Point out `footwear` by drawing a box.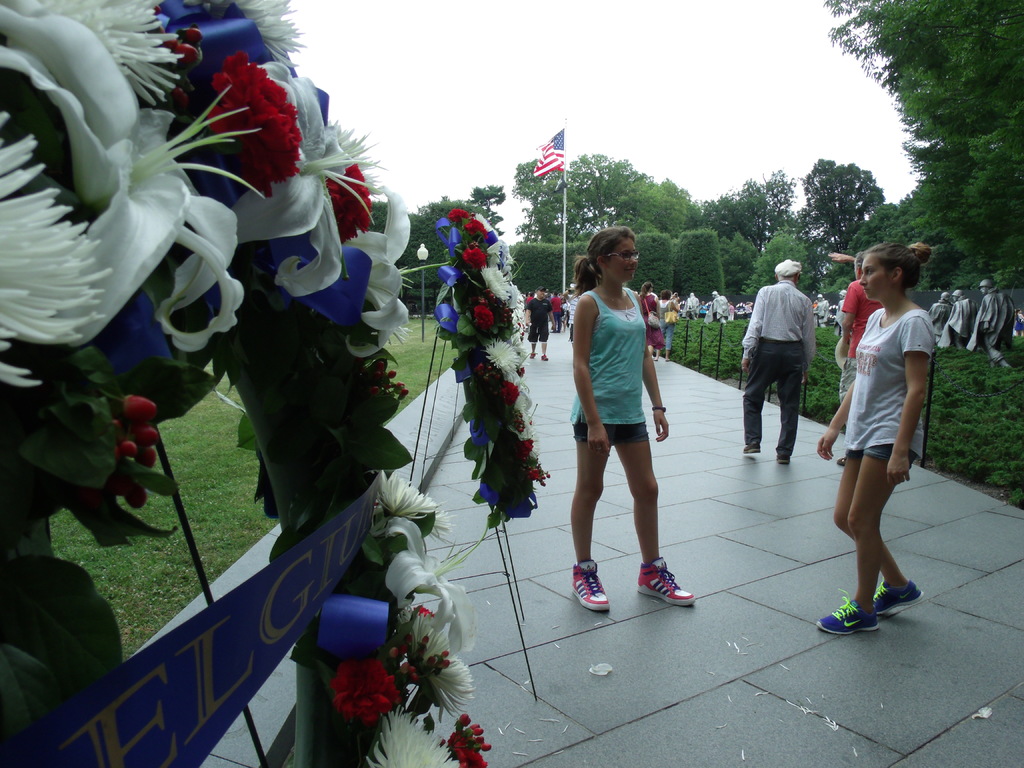
box=[628, 560, 707, 622].
